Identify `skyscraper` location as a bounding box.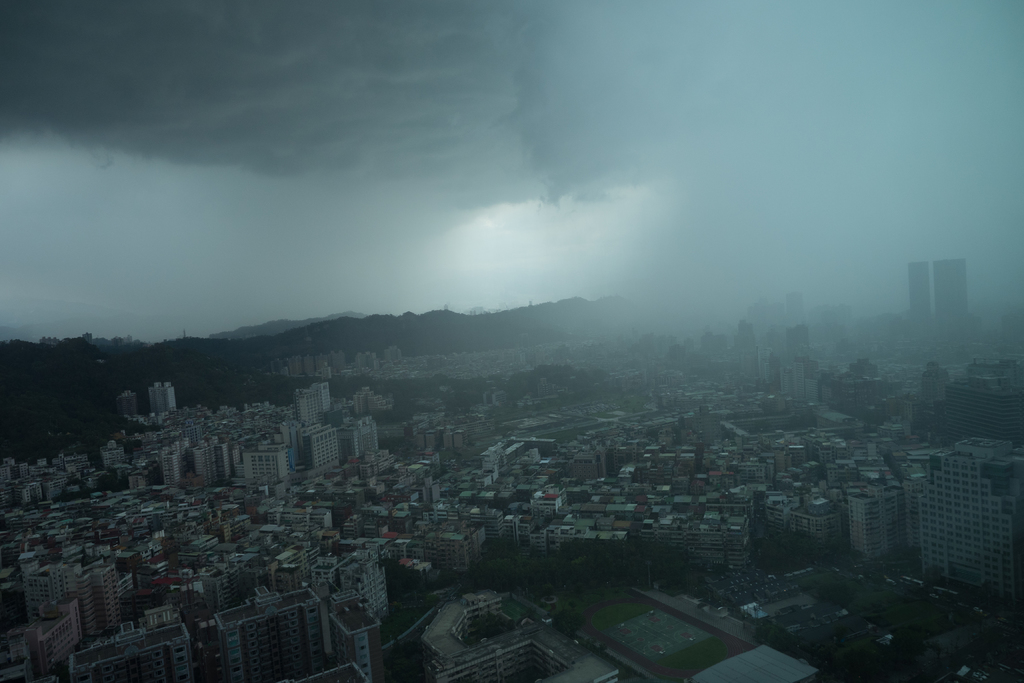
{"left": 931, "top": 259, "right": 971, "bottom": 324}.
